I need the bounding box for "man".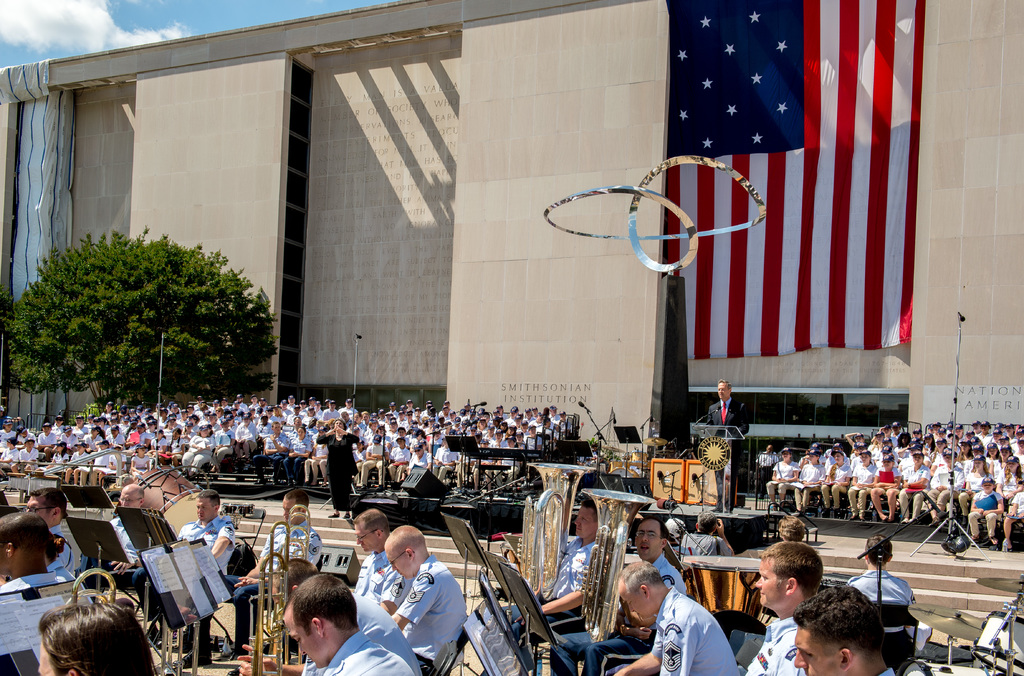
Here it is: (x1=547, y1=404, x2=562, y2=424).
